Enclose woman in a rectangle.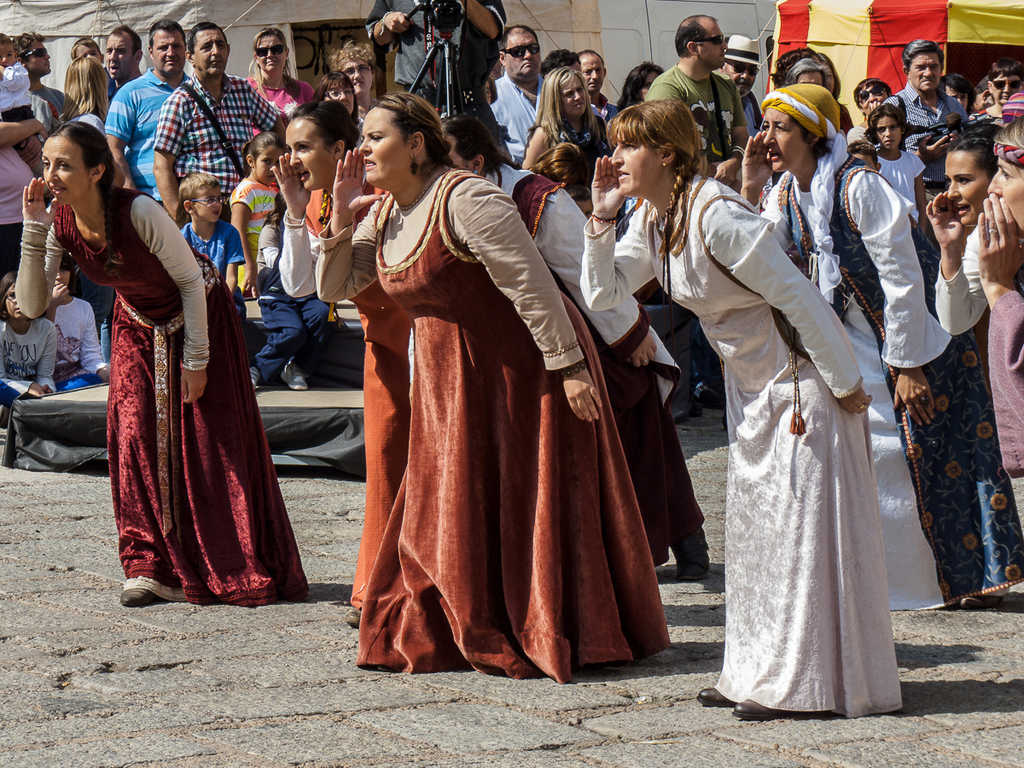
locate(9, 119, 310, 607).
